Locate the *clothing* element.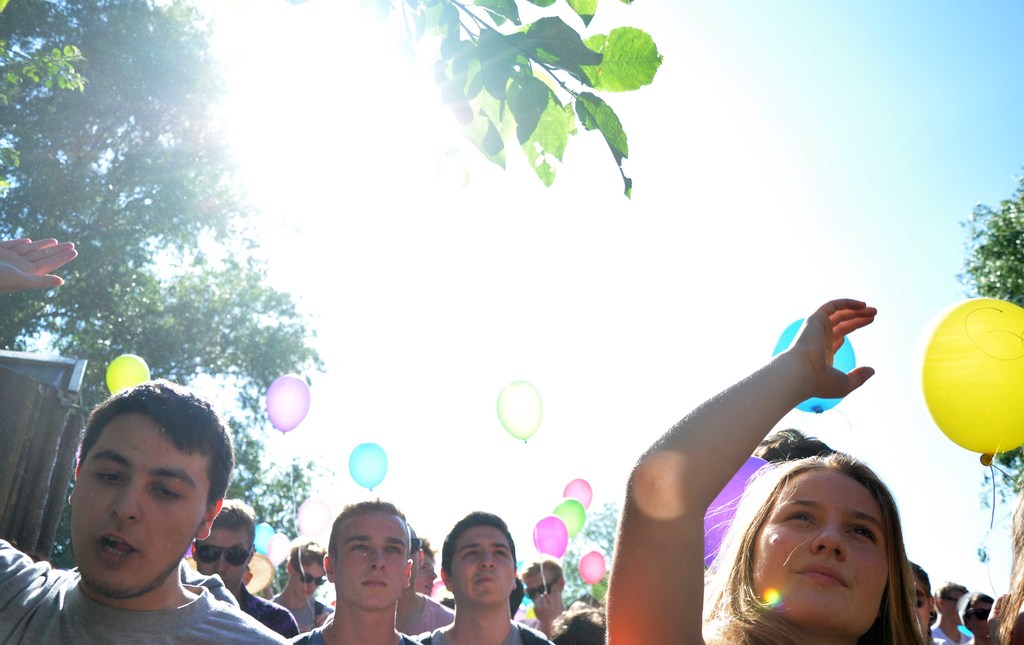
Element bbox: l=420, t=626, r=554, b=644.
